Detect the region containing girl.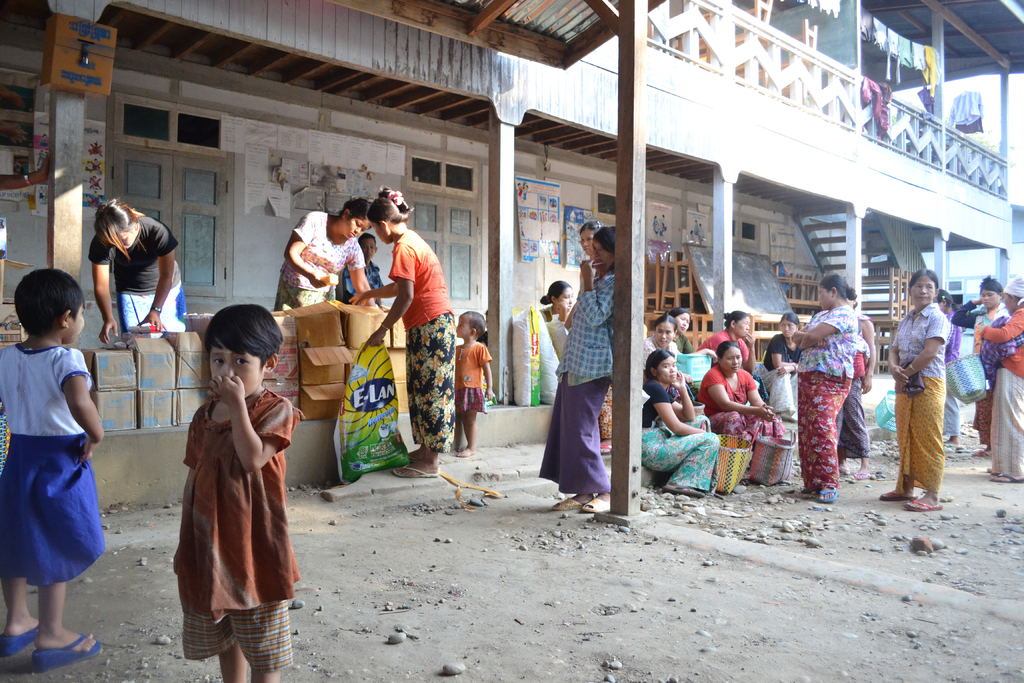
x1=893 y1=265 x2=948 y2=502.
